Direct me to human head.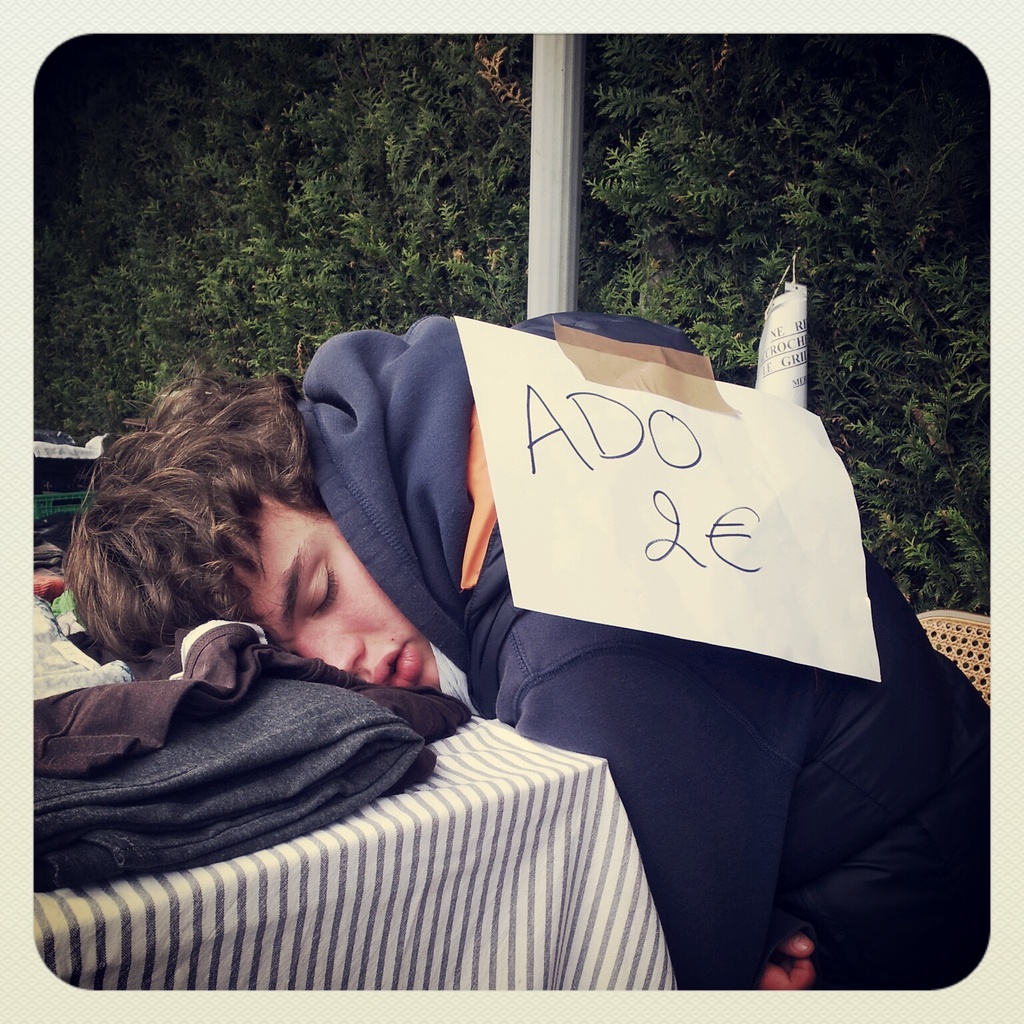
Direction: {"left": 84, "top": 332, "right": 436, "bottom": 718}.
